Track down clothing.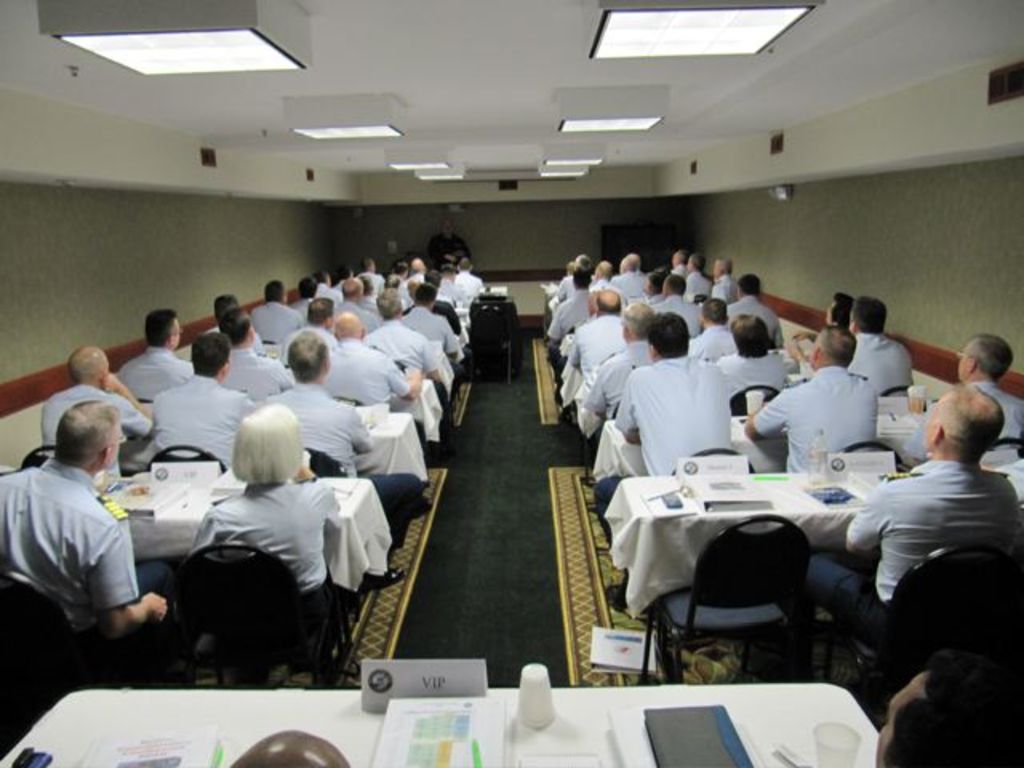
Tracked to <box>365,317,443,374</box>.
